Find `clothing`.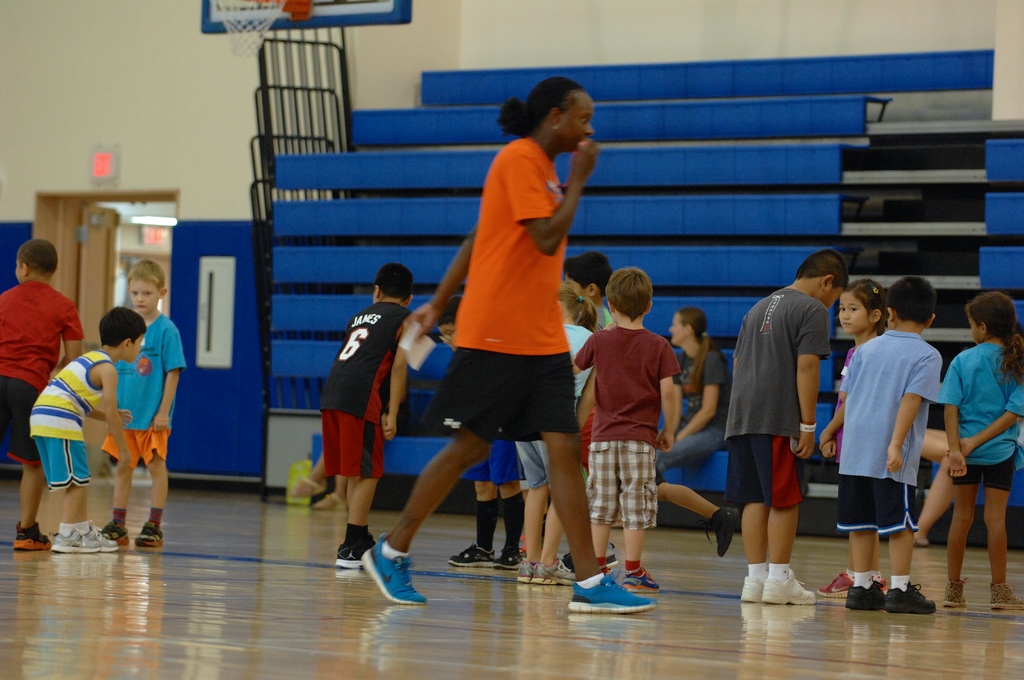
bbox(101, 311, 186, 467).
